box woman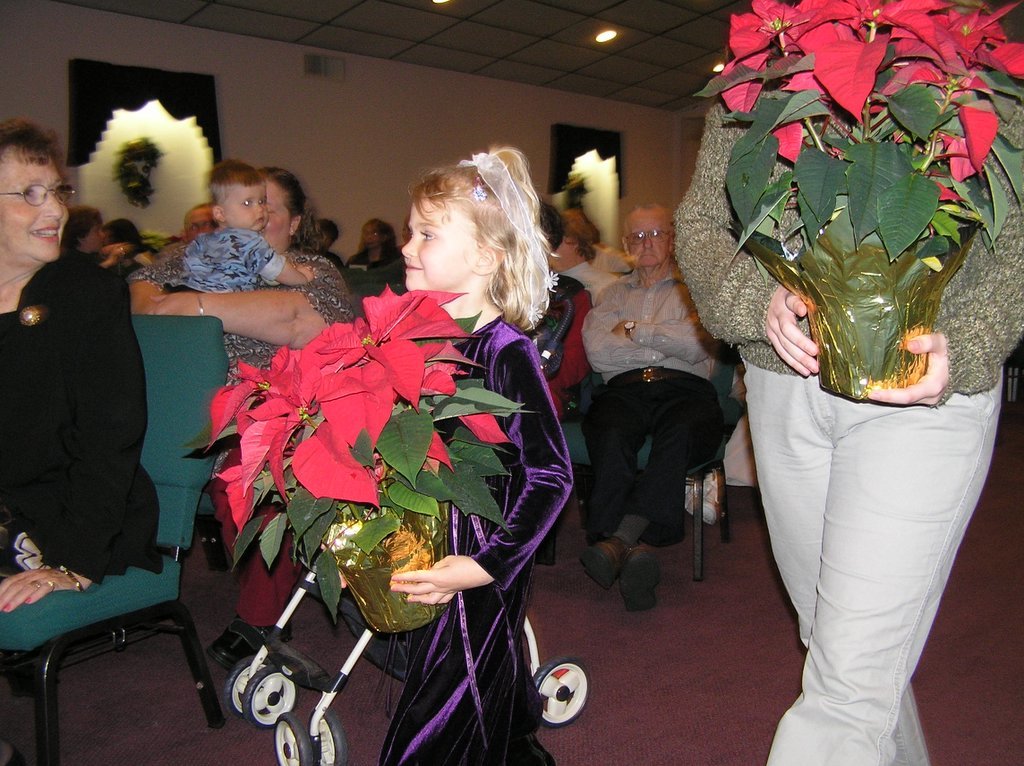
(left=126, top=168, right=363, bottom=470)
